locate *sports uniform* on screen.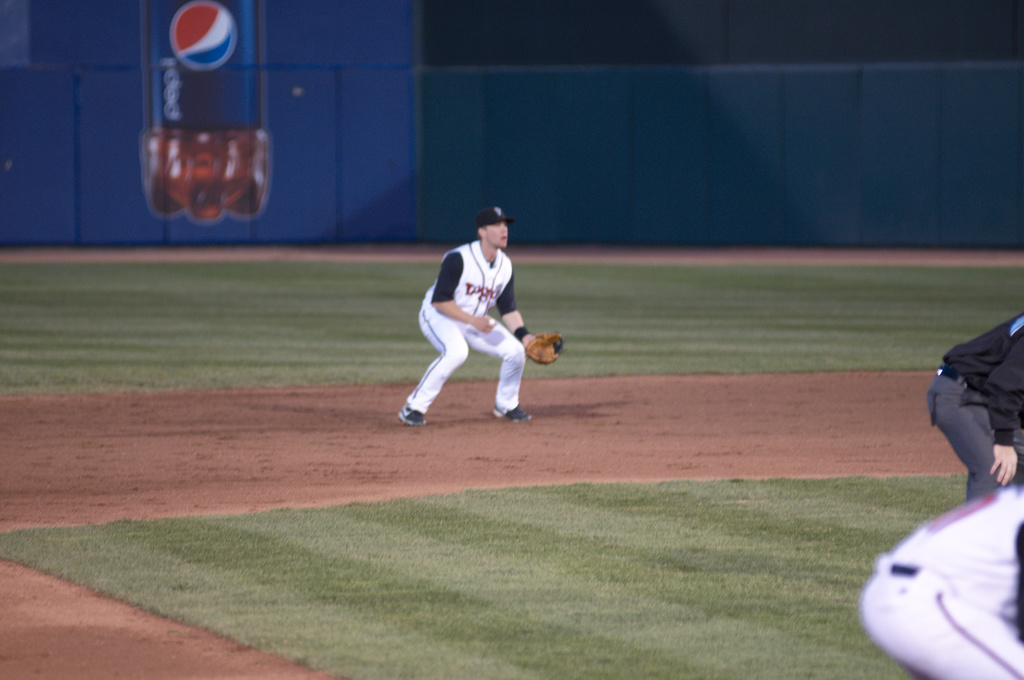
On screen at <bbox>929, 314, 1023, 496</bbox>.
